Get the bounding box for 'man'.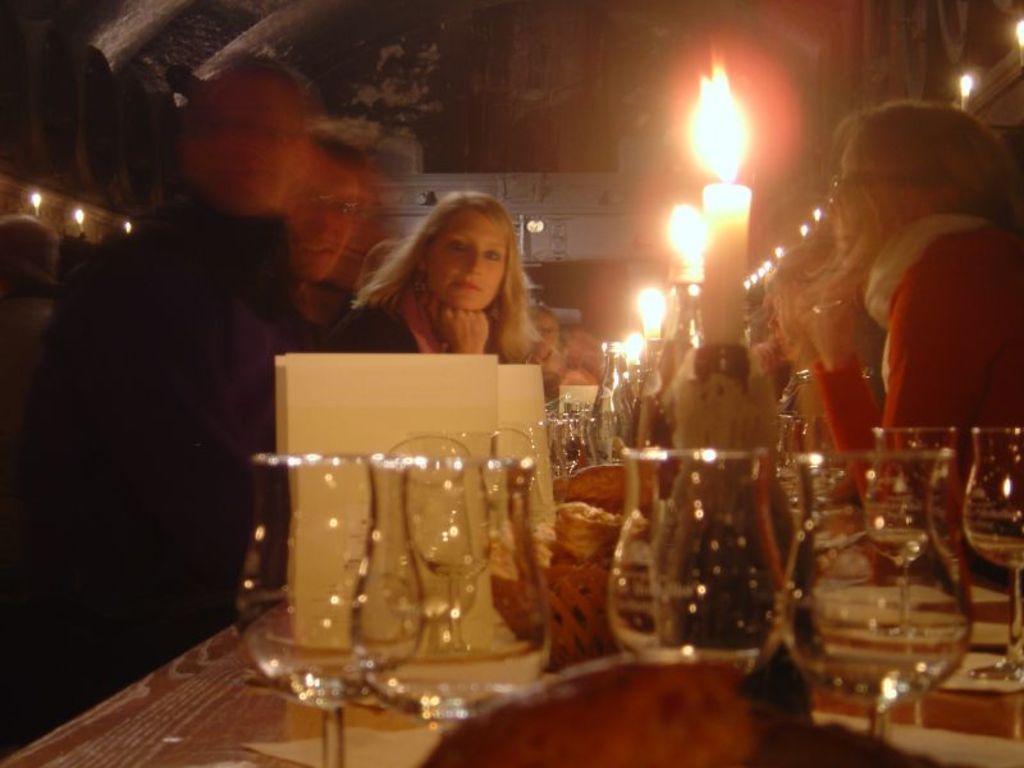
(40, 58, 328, 733).
